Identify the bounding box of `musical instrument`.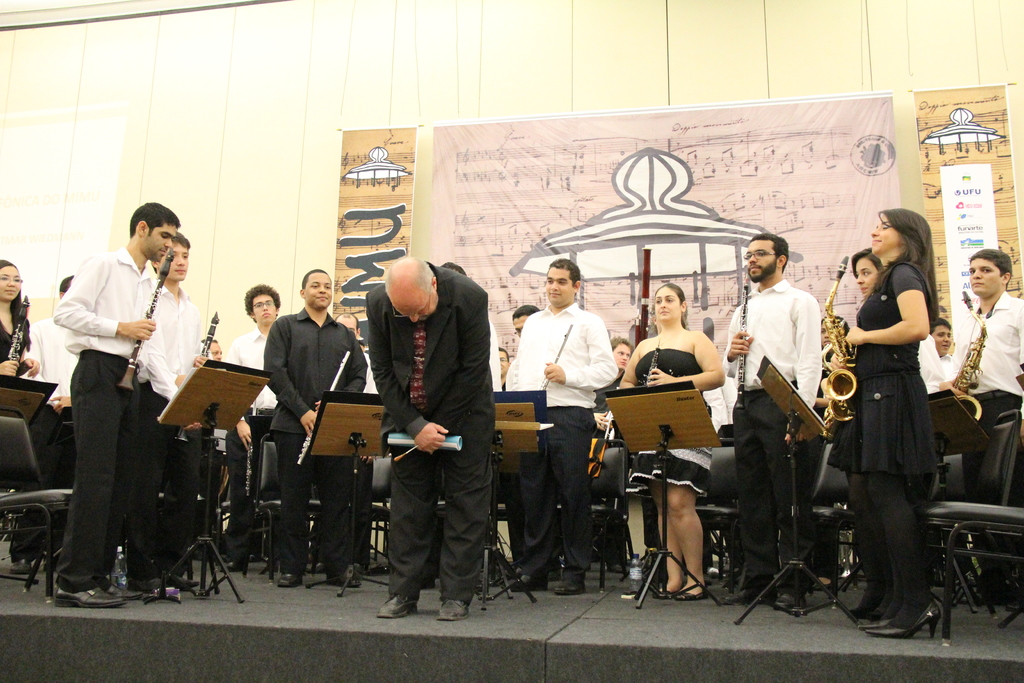
(left=641, top=339, right=664, bottom=383).
